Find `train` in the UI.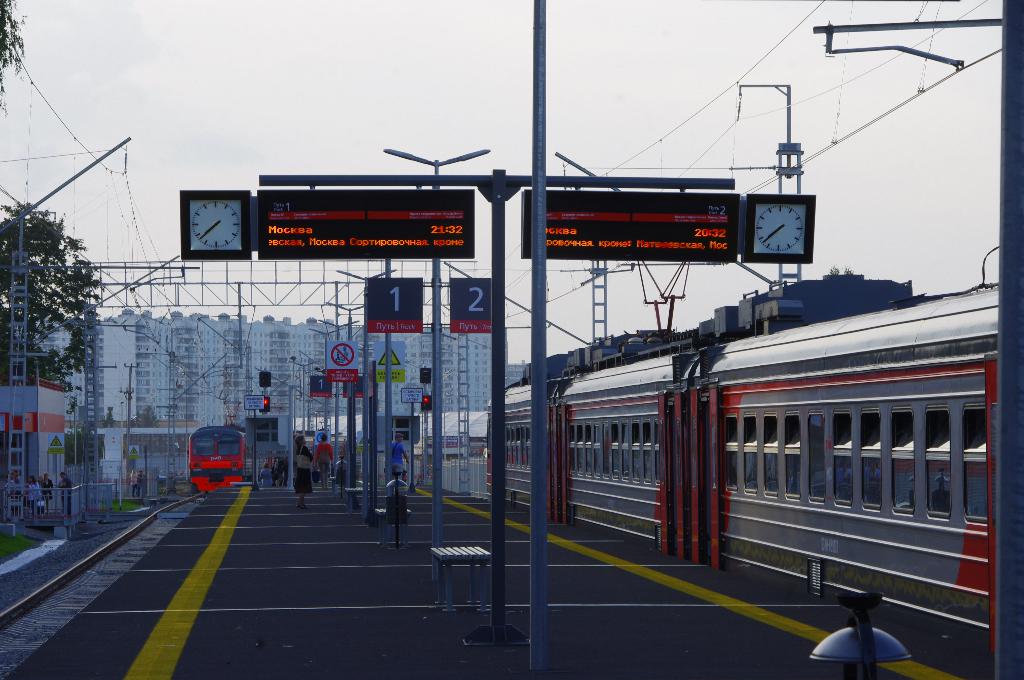
UI element at select_region(479, 243, 999, 663).
